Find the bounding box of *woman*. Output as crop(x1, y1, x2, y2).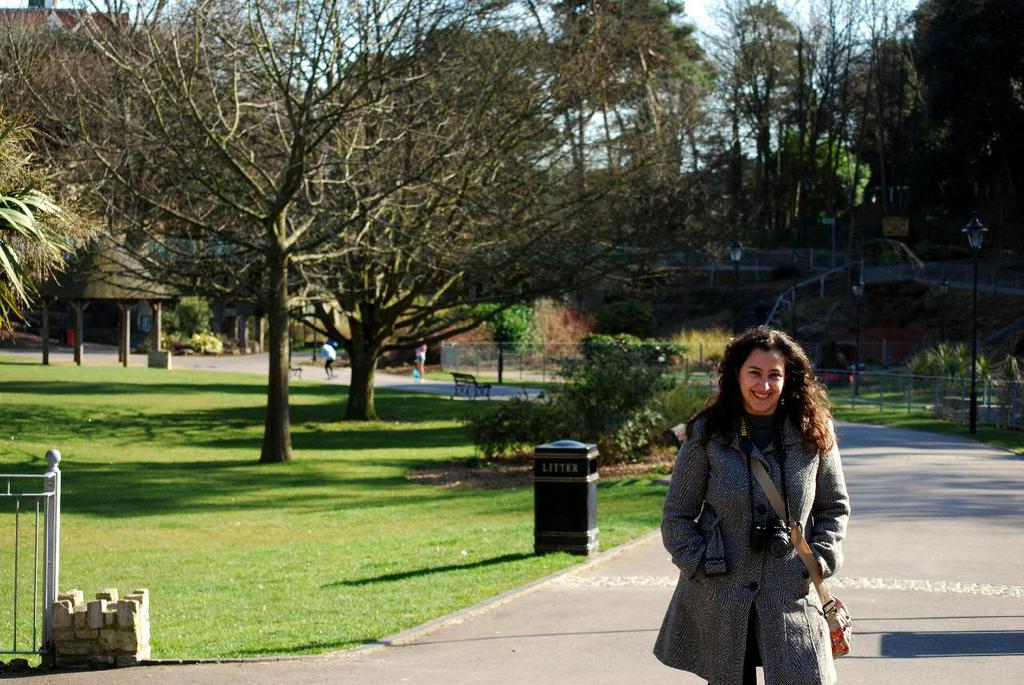
crop(415, 337, 426, 380).
